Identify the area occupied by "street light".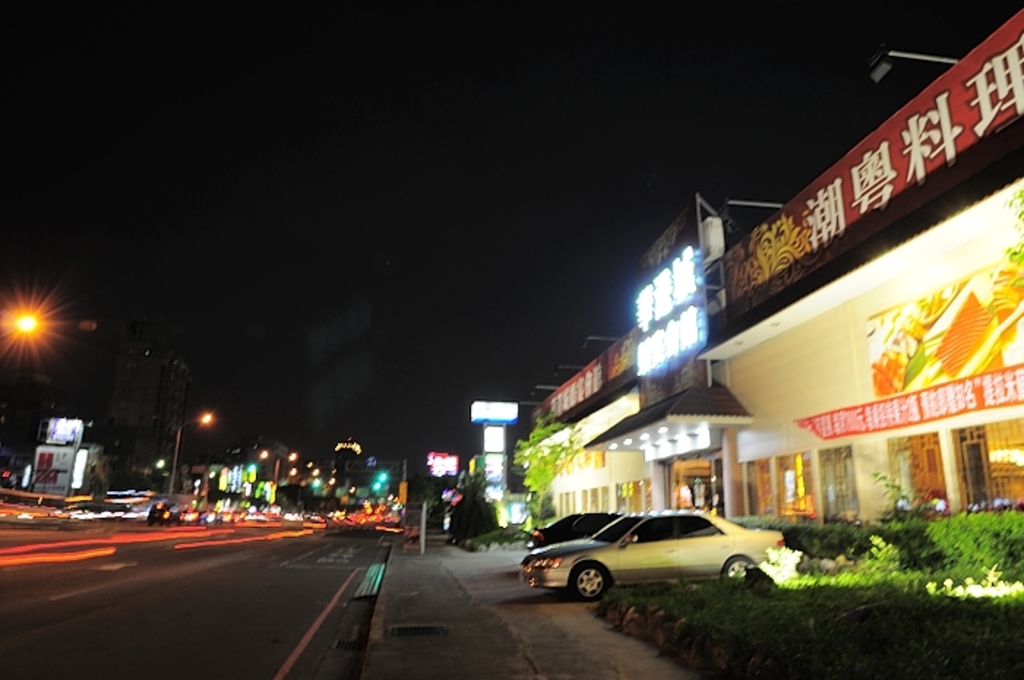
Area: (170,408,215,500).
